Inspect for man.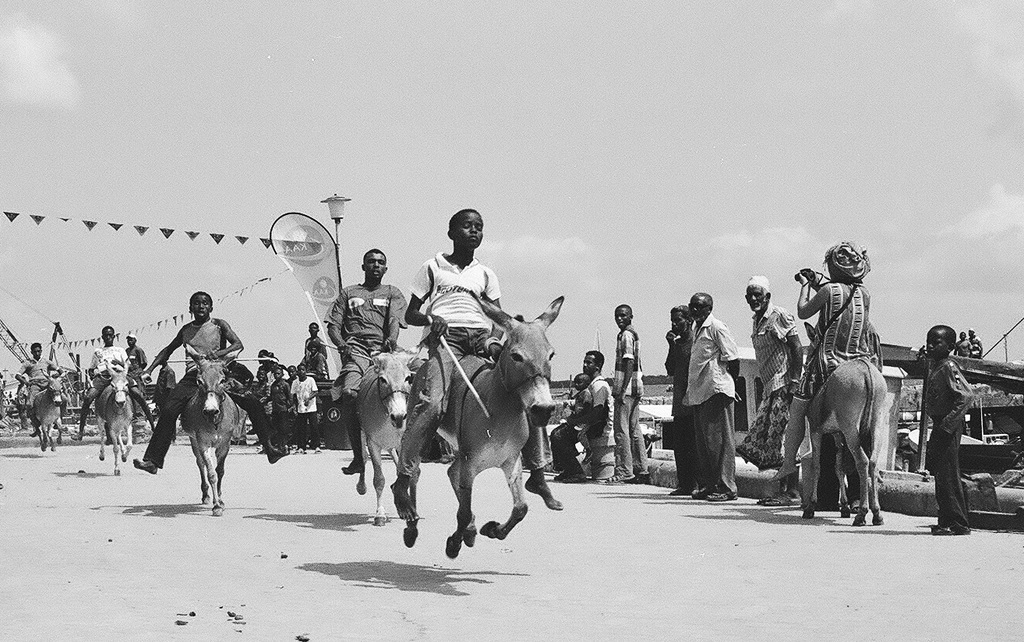
Inspection: detection(604, 299, 662, 487).
